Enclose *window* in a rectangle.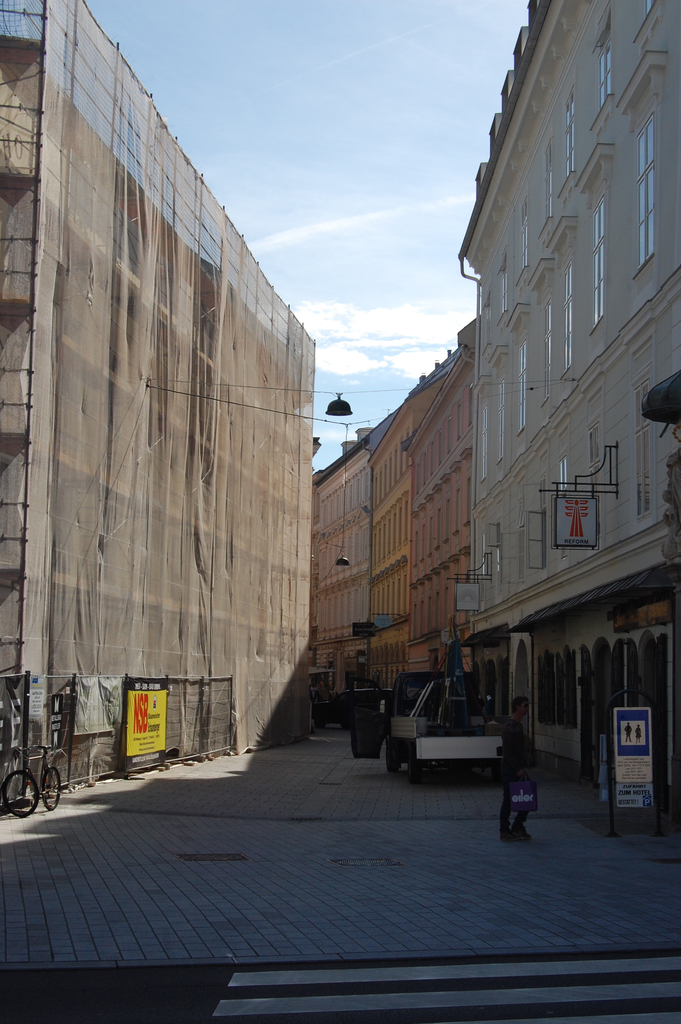
crop(402, 431, 409, 463).
